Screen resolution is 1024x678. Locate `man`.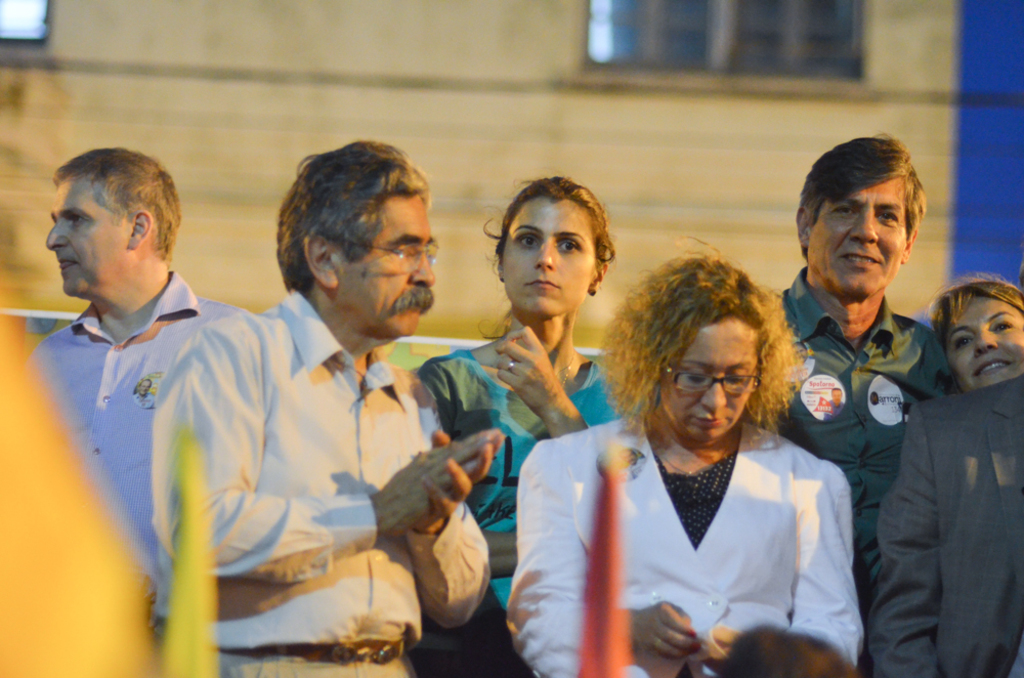
(32,152,241,633).
